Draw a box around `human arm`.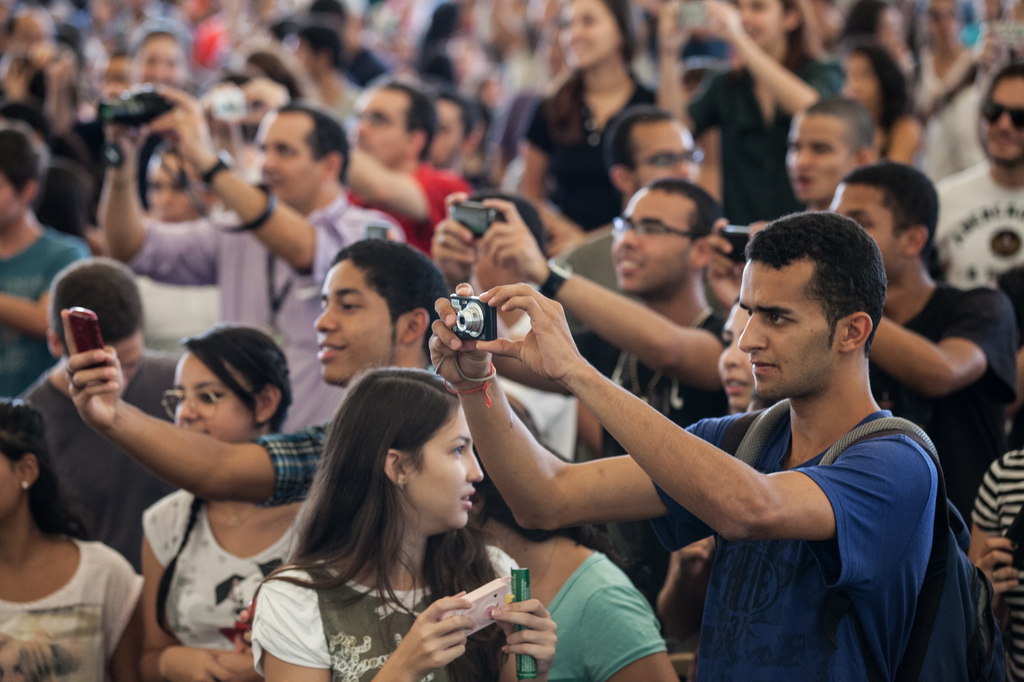
Rect(474, 195, 731, 399).
